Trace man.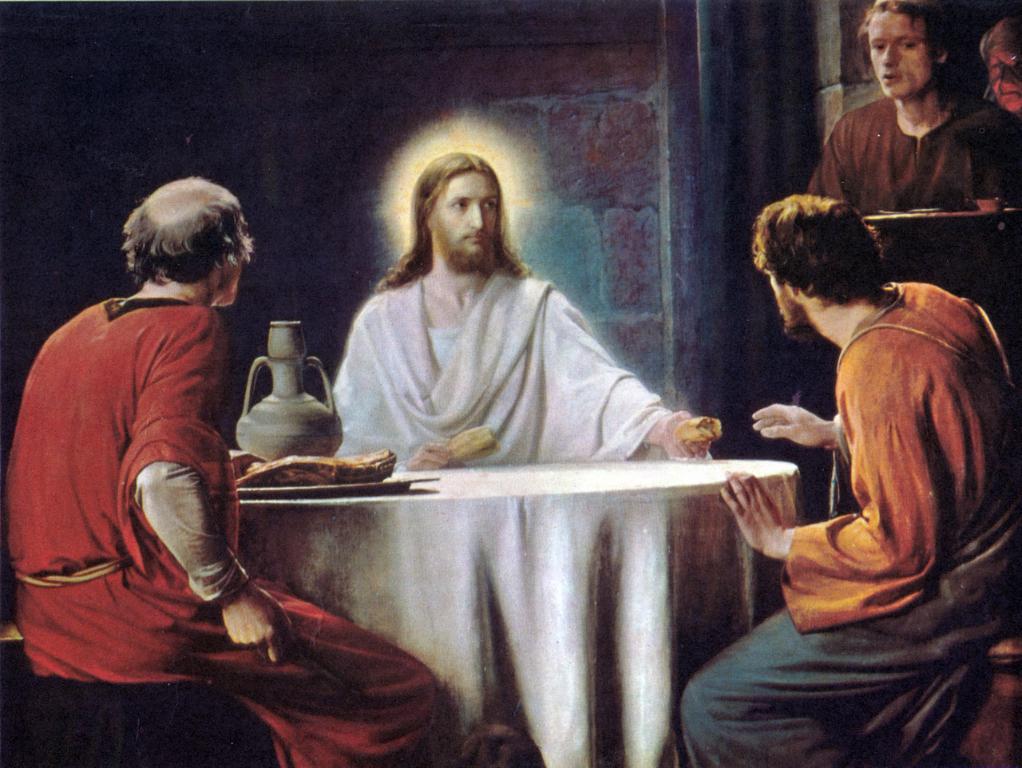
Traced to [left=0, top=172, right=470, bottom=767].
